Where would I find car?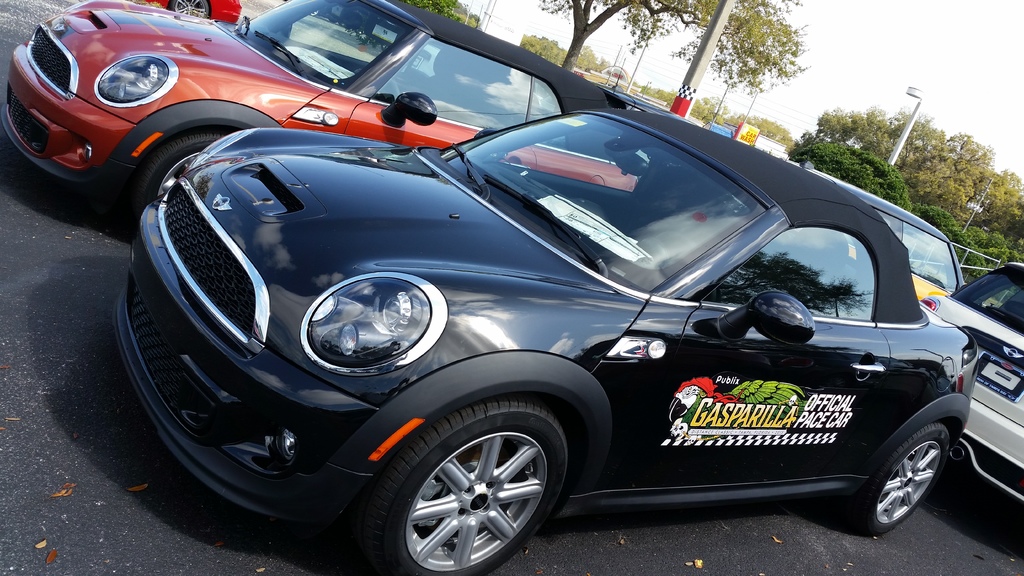
At [left=0, top=0, right=607, bottom=240].
